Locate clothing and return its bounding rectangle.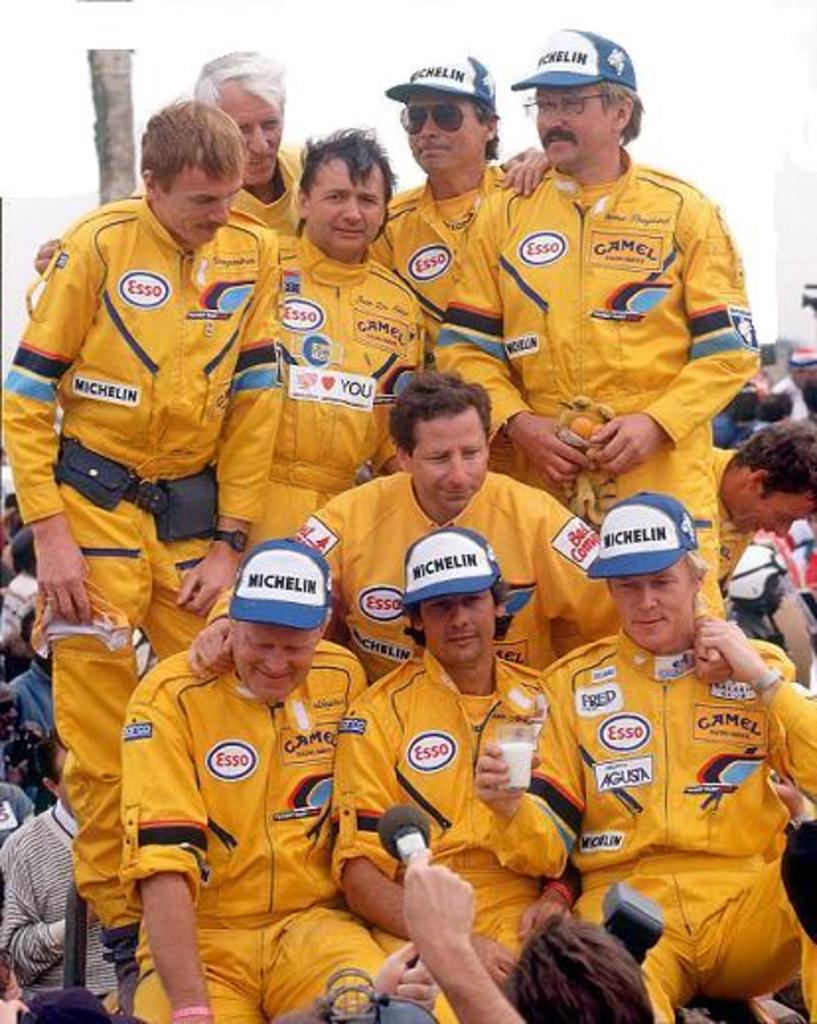
[x1=580, y1=487, x2=695, y2=570].
